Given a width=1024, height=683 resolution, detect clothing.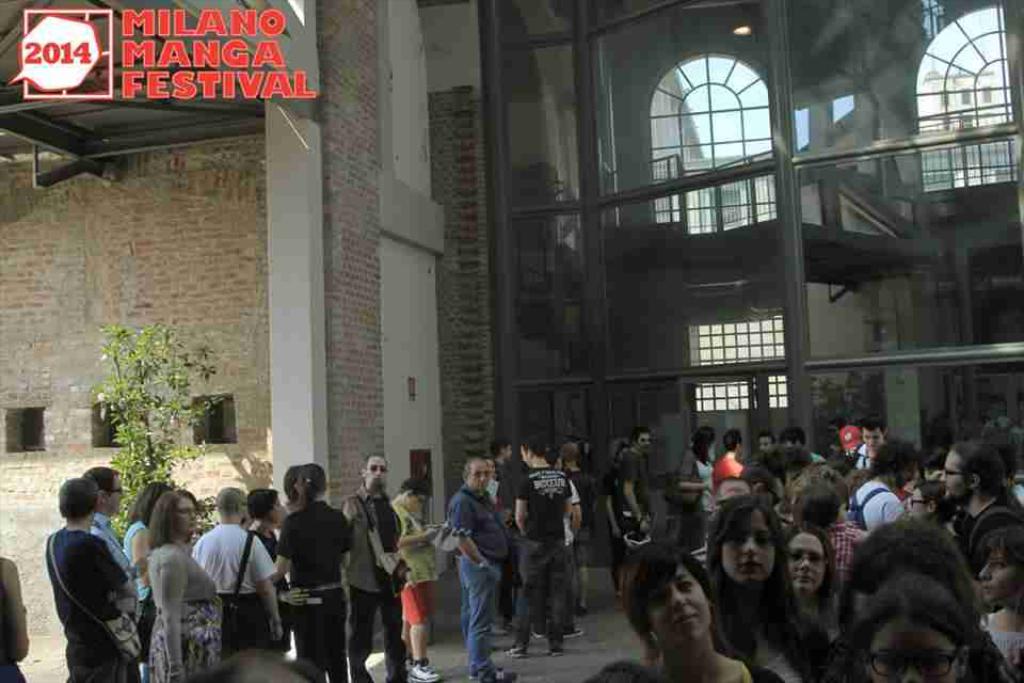
Rect(229, 592, 269, 655).
